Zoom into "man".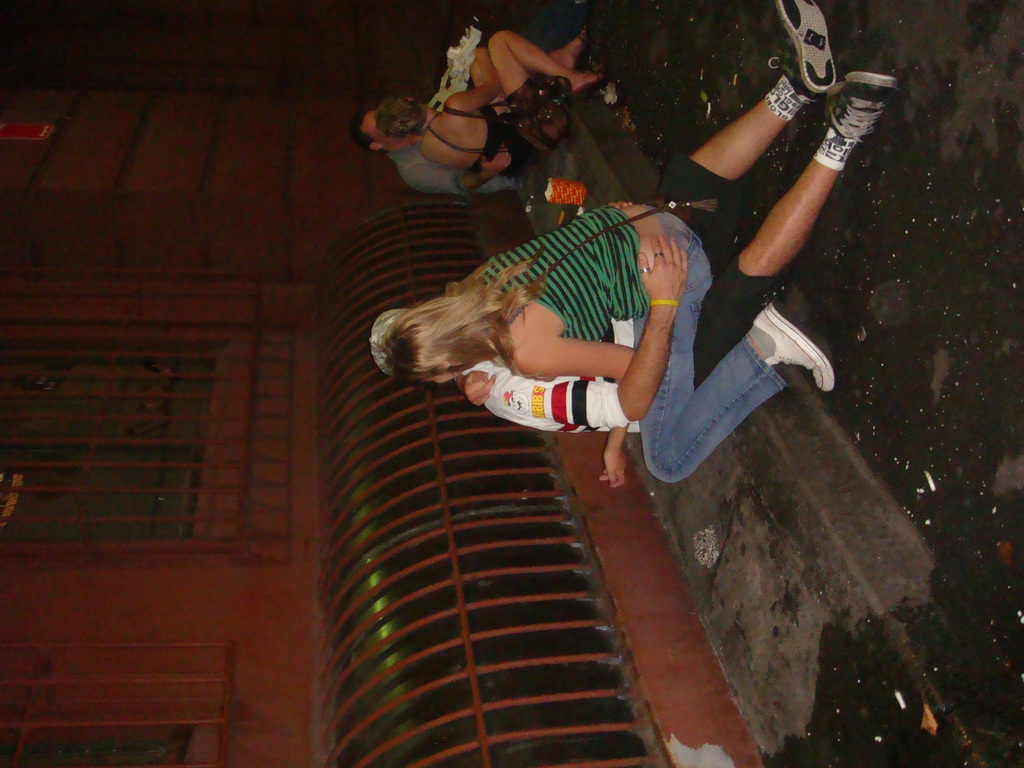
Zoom target: <bbox>348, 28, 594, 195</bbox>.
